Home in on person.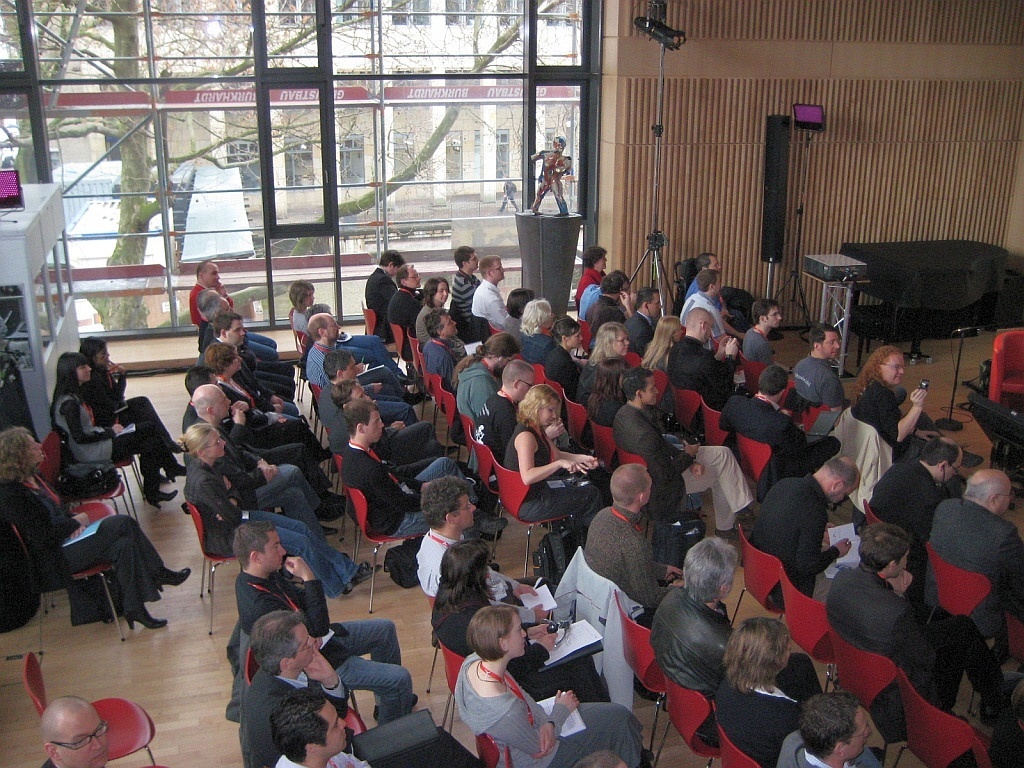
Homed in at (613,365,753,526).
